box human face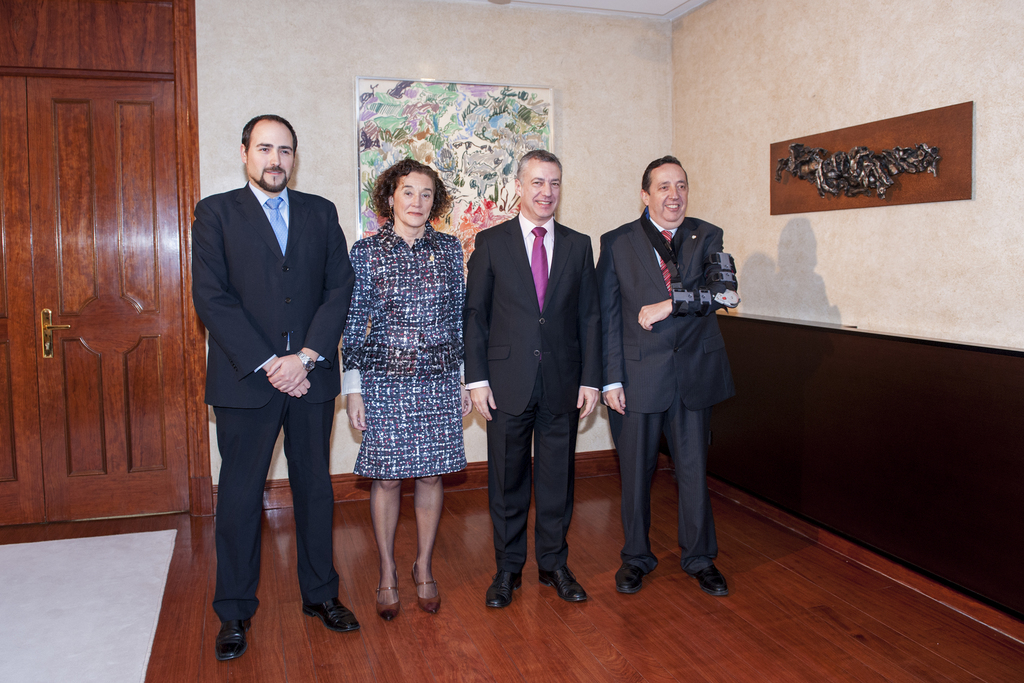
region(387, 168, 434, 223)
